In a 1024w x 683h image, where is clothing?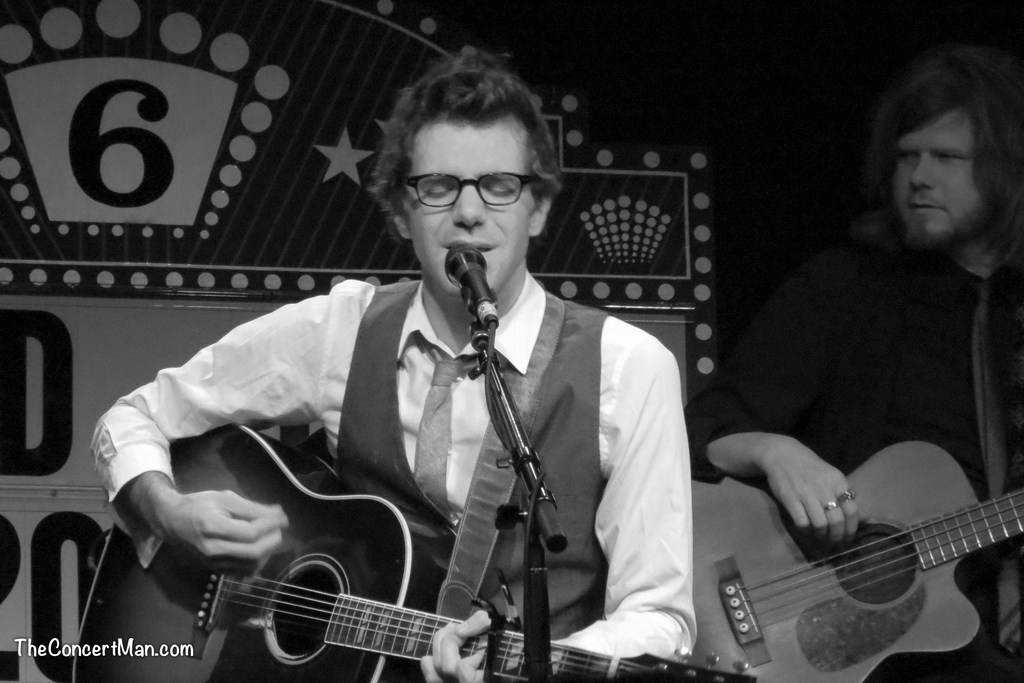
l=691, t=243, r=1023, b=682.
